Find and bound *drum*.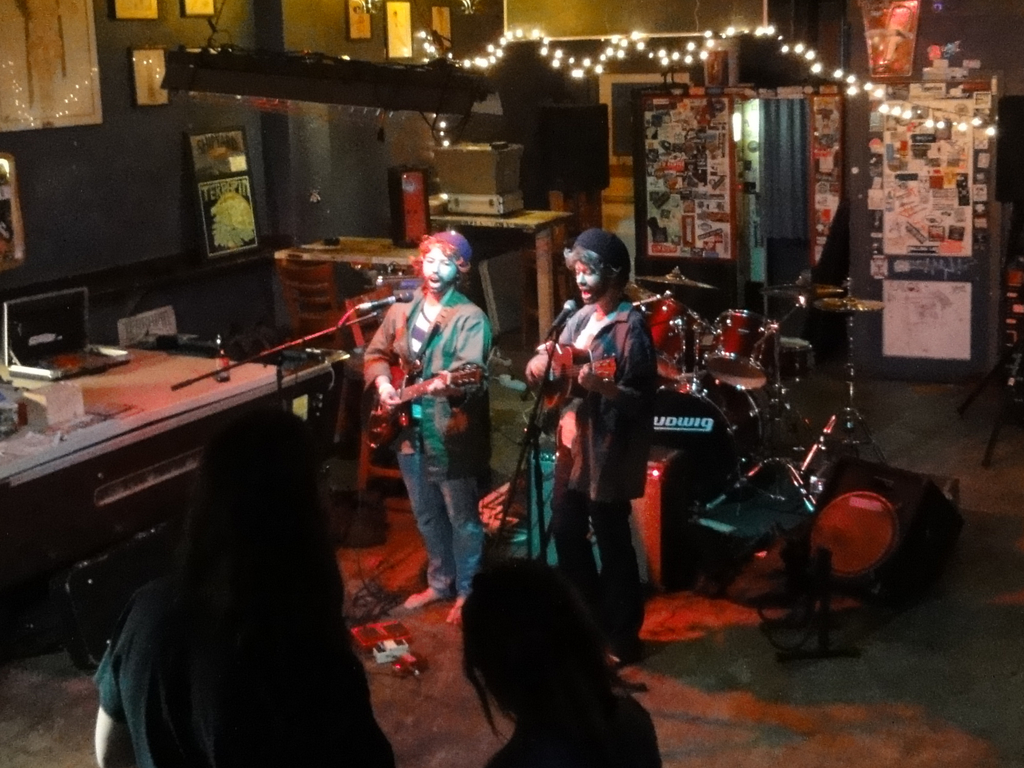
Bound: box=[641, 363, 760, 502].
